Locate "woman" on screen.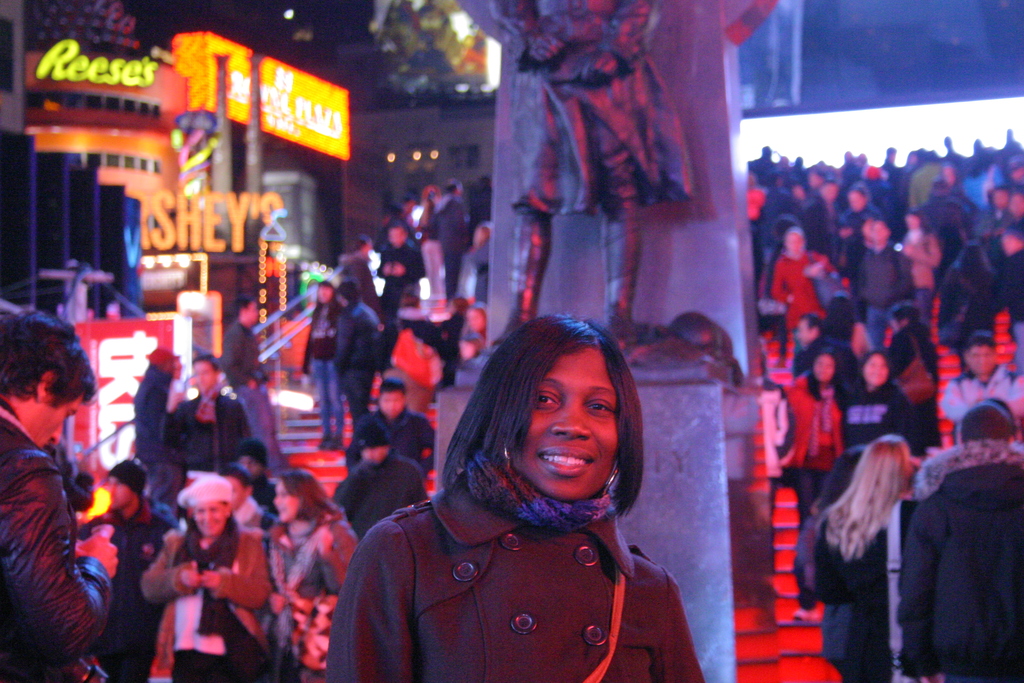
On screen at bbox=[785, 356, 852, 603].
